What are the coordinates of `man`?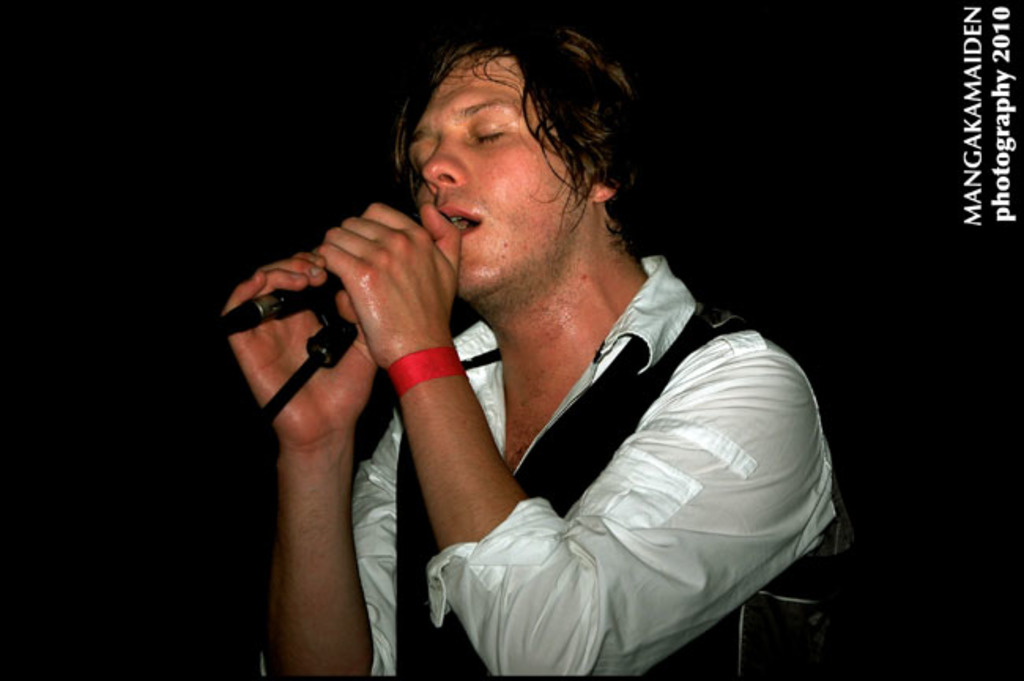
pyautogui.locateOnScreen(219, 5, 844, 679).
